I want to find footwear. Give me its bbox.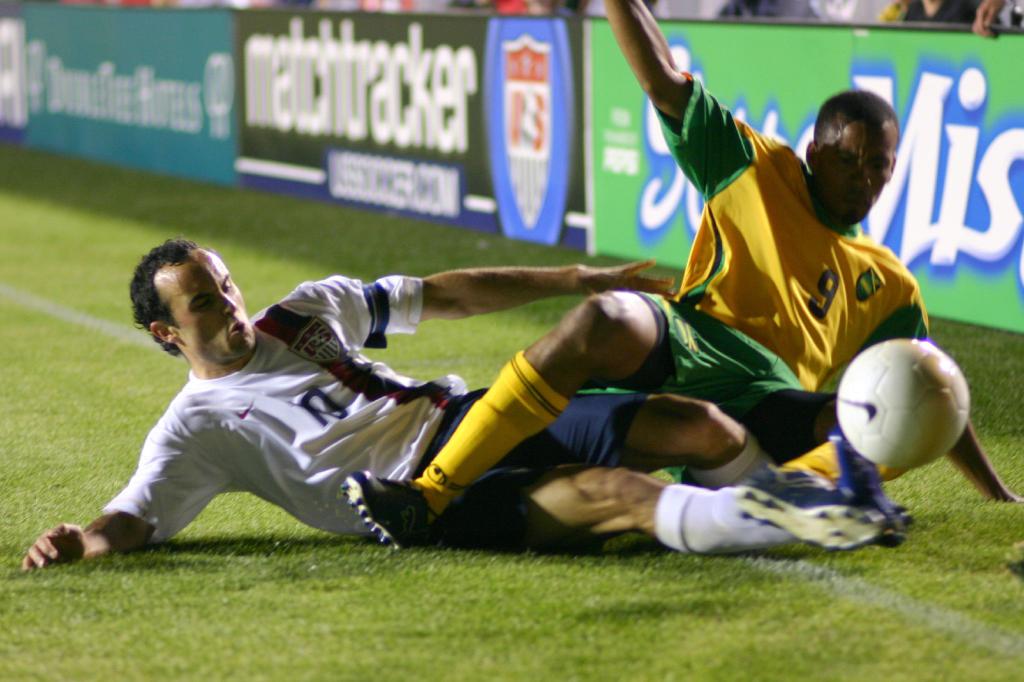
<region>732, 485, 894, 553</region>.
